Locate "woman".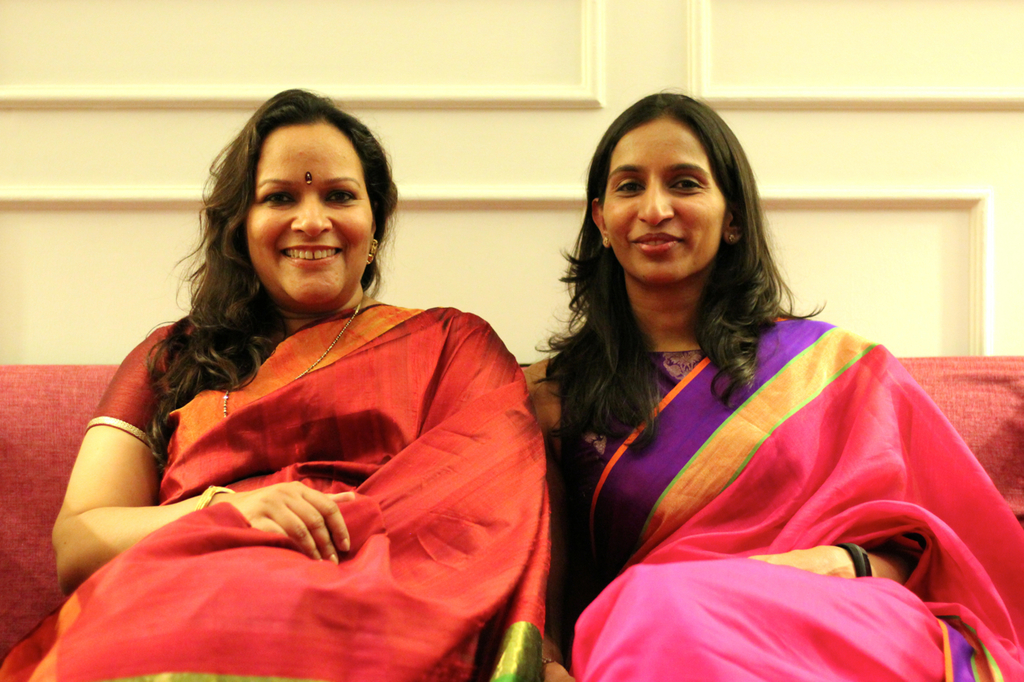
Bounding box: locate(533, 88, 1023, 681).
